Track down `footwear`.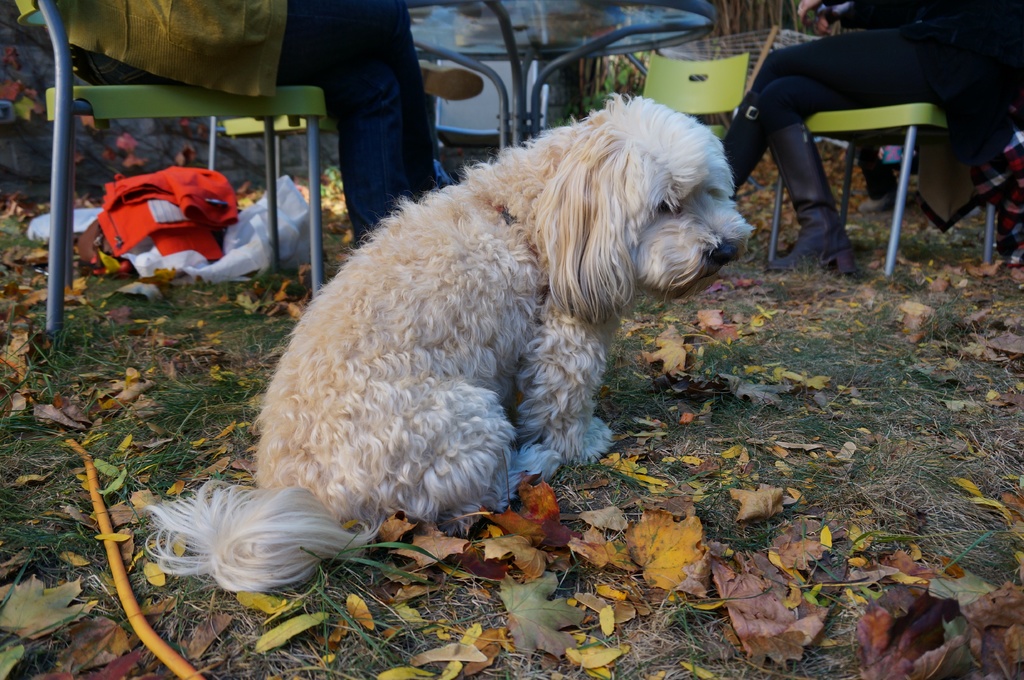
Tracked to bbox(721, 93, 777, 196).
